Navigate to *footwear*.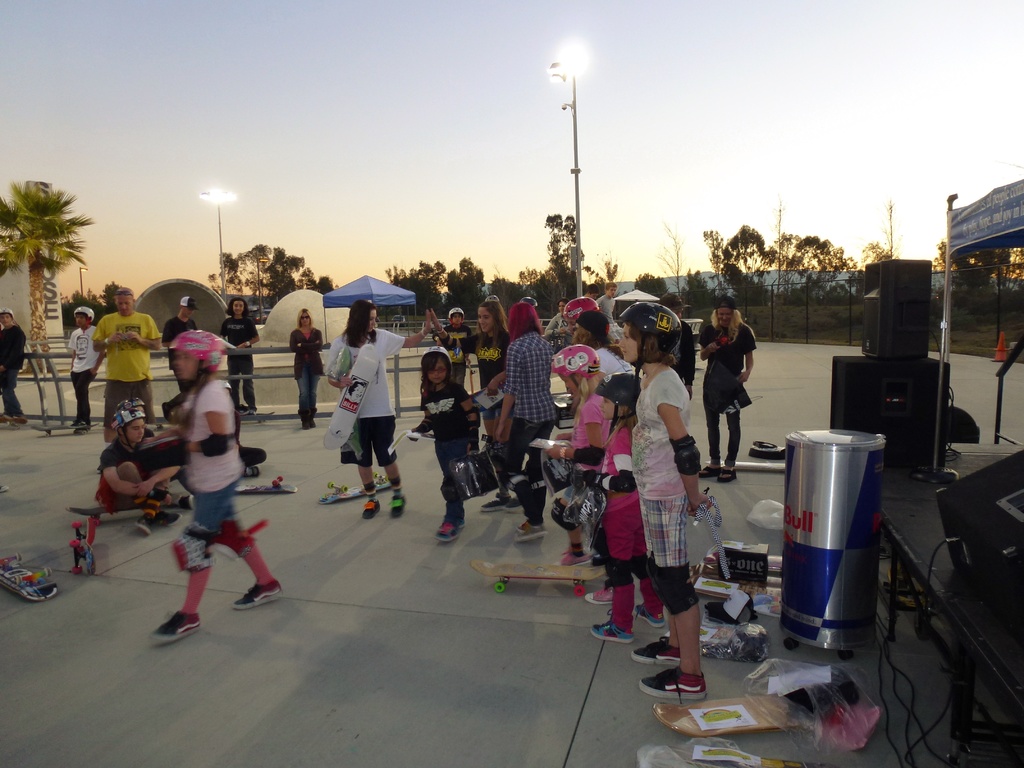
Navigation target: <region>390, 496, 404, 516</region>.
